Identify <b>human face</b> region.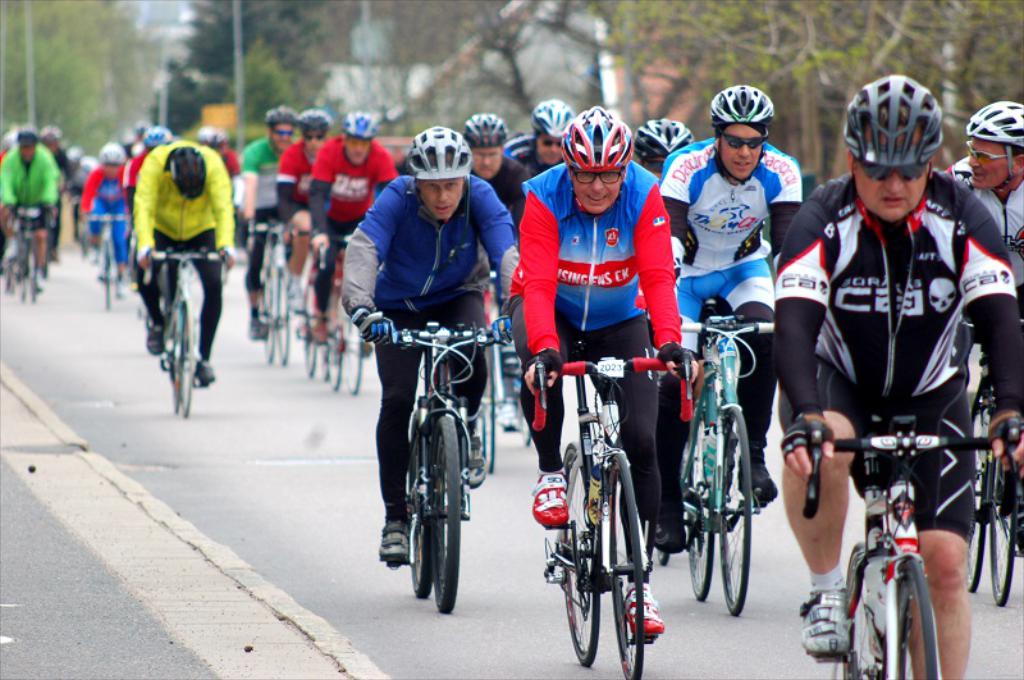
Region: bbox=[535, 133, 563, 164].
